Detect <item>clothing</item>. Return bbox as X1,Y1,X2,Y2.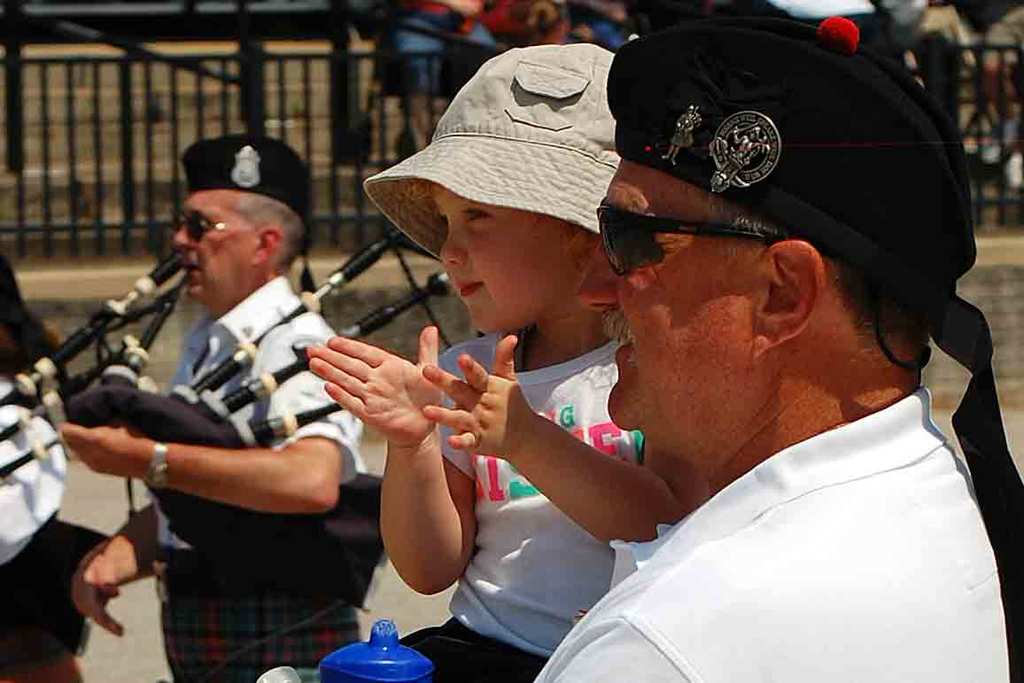
159,275,361,682.
